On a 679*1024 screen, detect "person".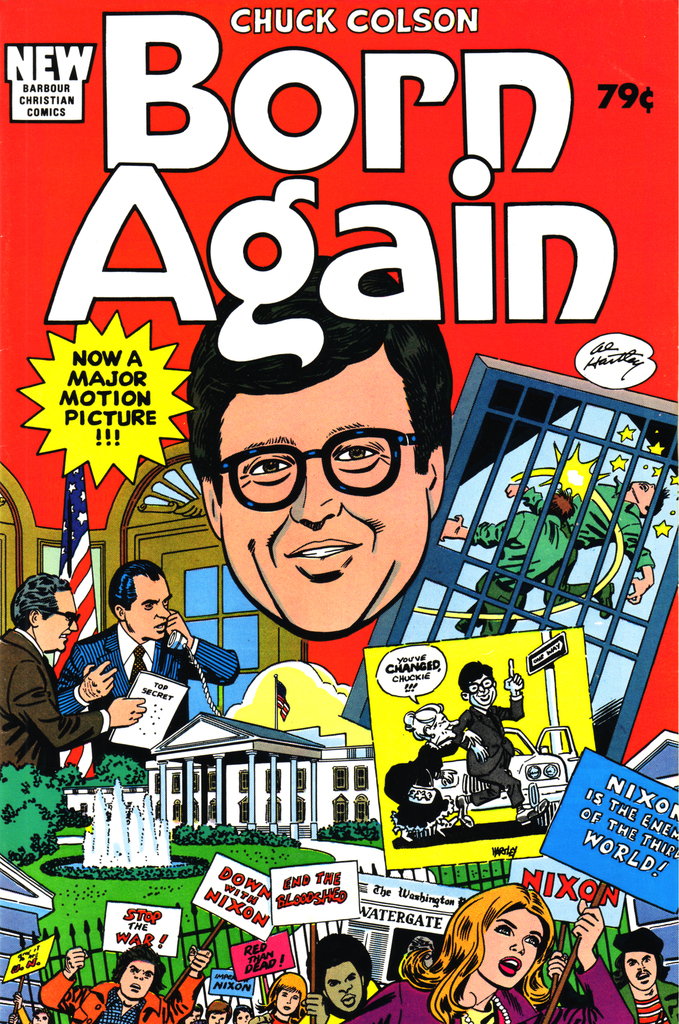
detection(58, 559, 236, 772).
